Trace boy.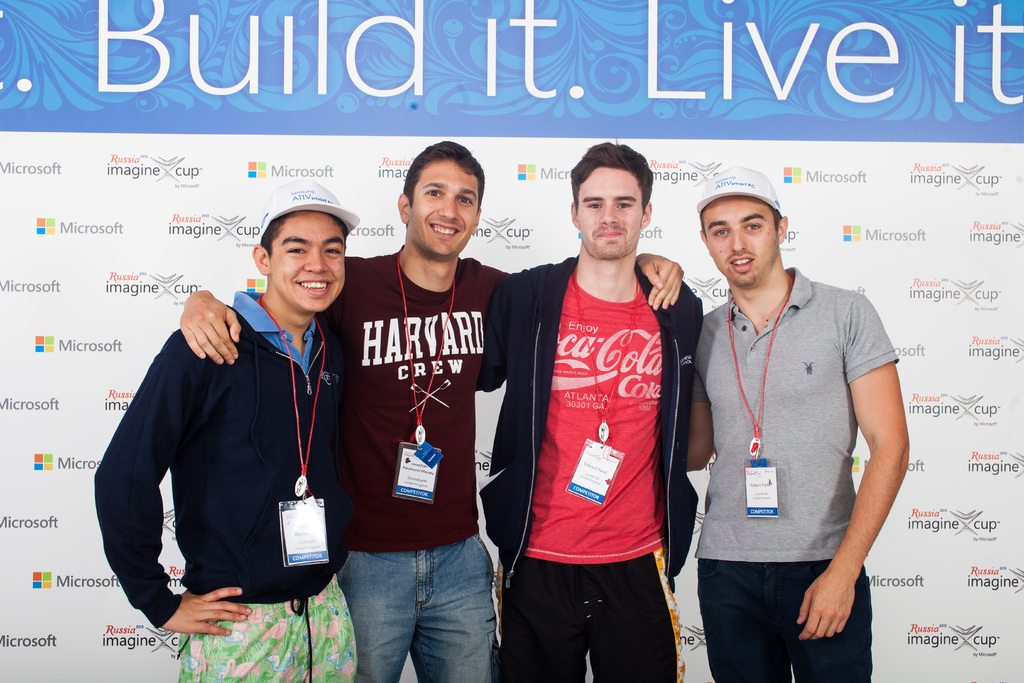
Traced to <bbox>683, 161, 923, 682</bbox>.
